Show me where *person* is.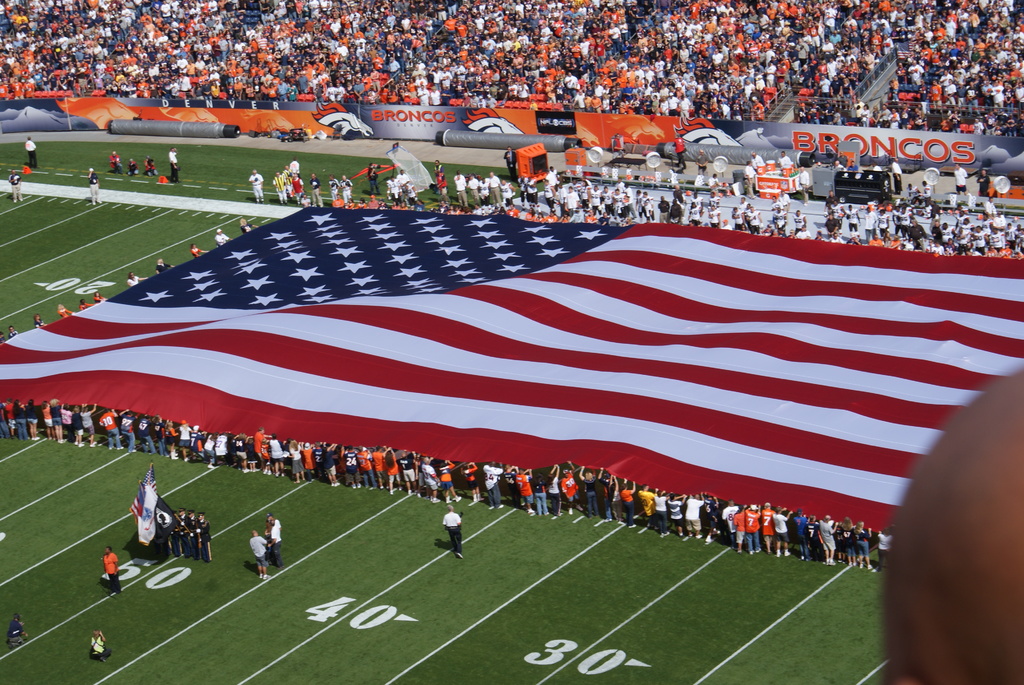
*person* is at [x1=246, y1=169, x2=265, y2=199].
